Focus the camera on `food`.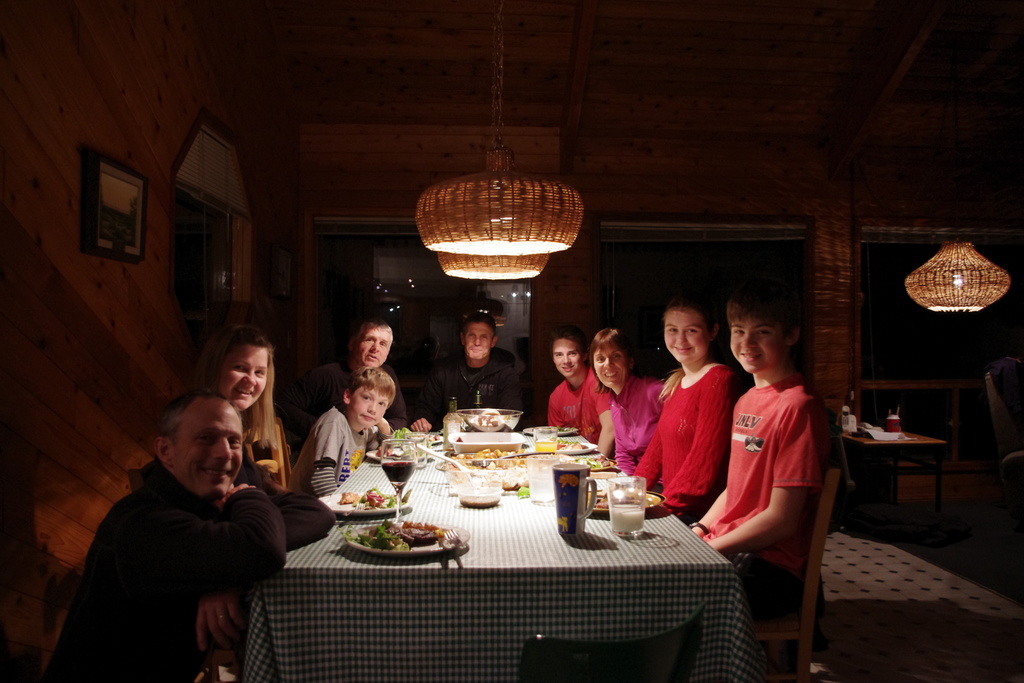
Focus region: 596,489,610,509.
